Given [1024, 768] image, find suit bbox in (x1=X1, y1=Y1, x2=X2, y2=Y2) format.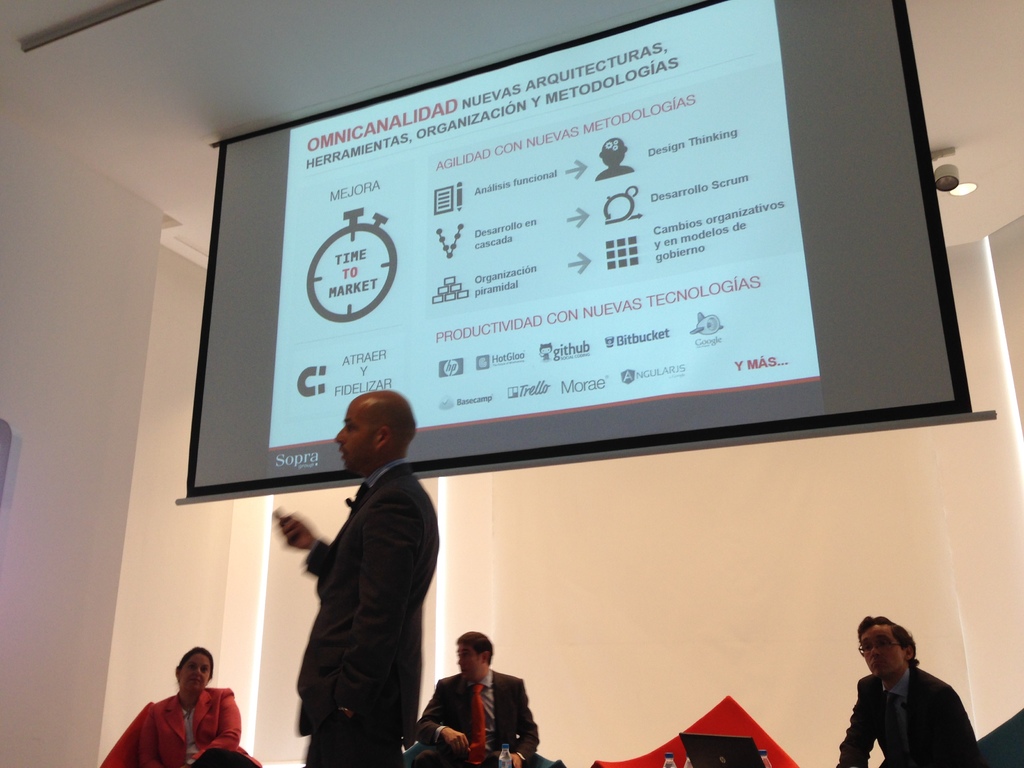
(x1=280, y1=421, x2=460, y2=751).
